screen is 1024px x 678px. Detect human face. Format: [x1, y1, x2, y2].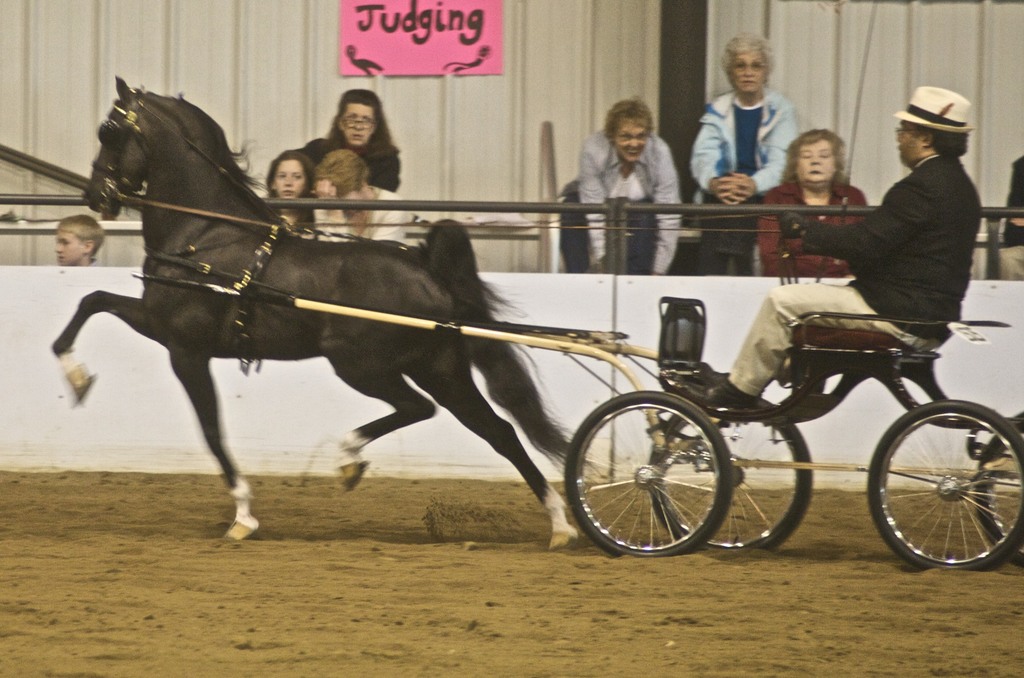
[893, 120, 920, 168].
